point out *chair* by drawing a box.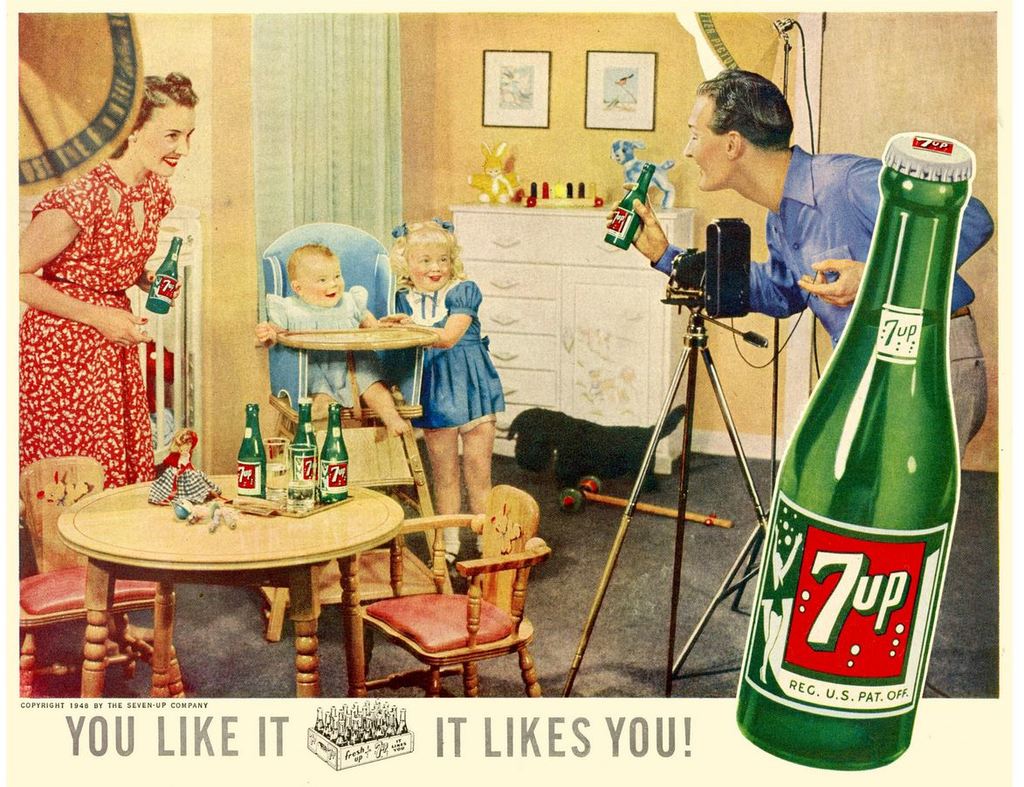
{"x1": 21, "y1": 461, "x2": 185, "y2": 694}.
